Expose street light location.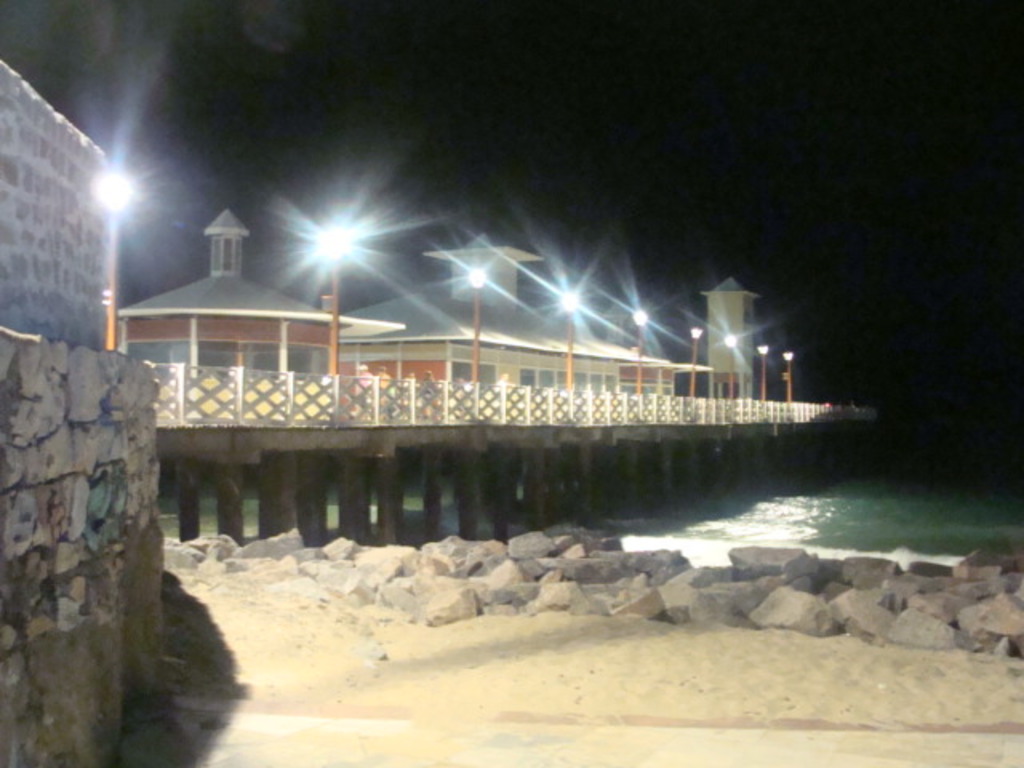
Exposed at bbox=(555, 278, 581, 387).
